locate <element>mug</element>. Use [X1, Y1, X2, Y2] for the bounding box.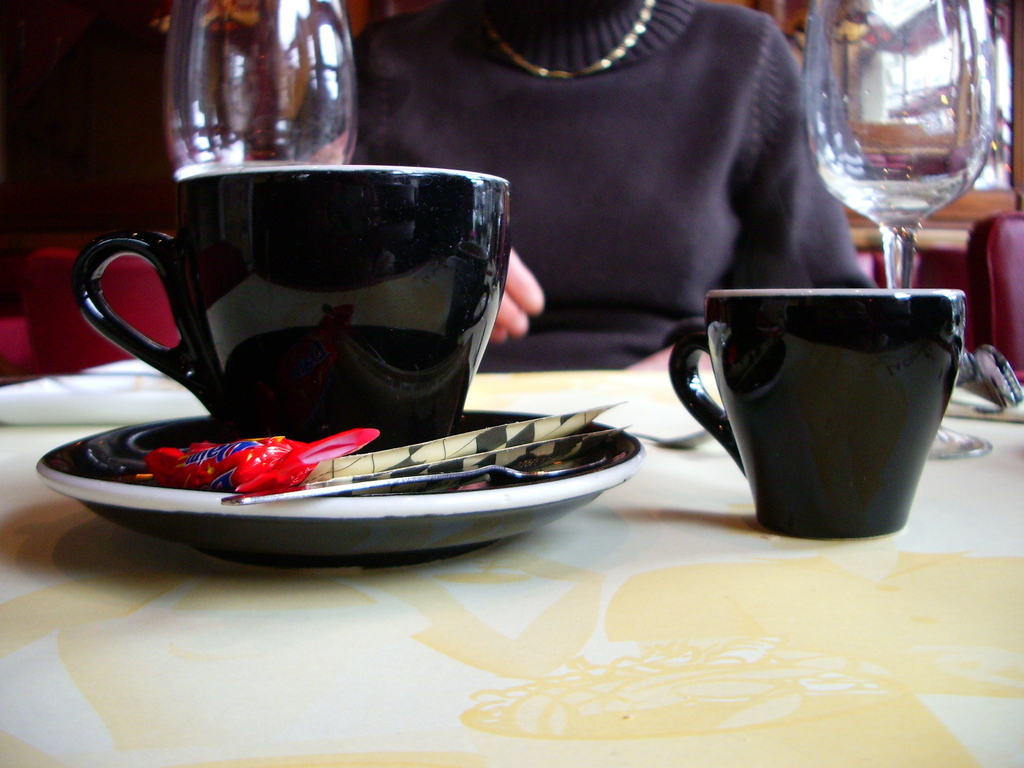
[671, 290, 966, 540].
